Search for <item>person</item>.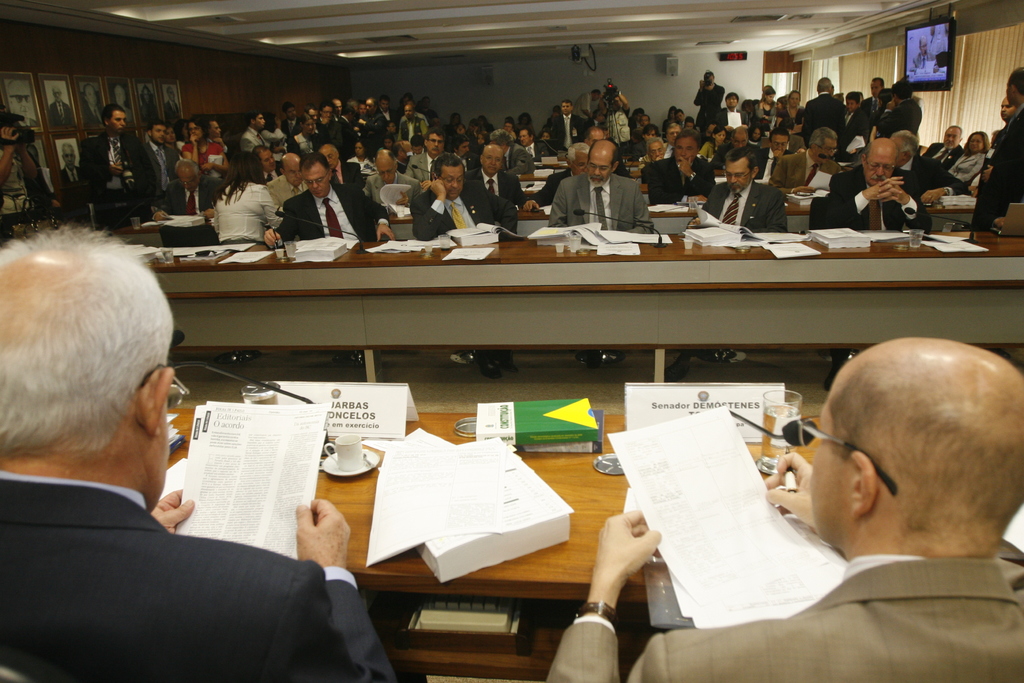
Found at box=[545, 140, 660, 232].
